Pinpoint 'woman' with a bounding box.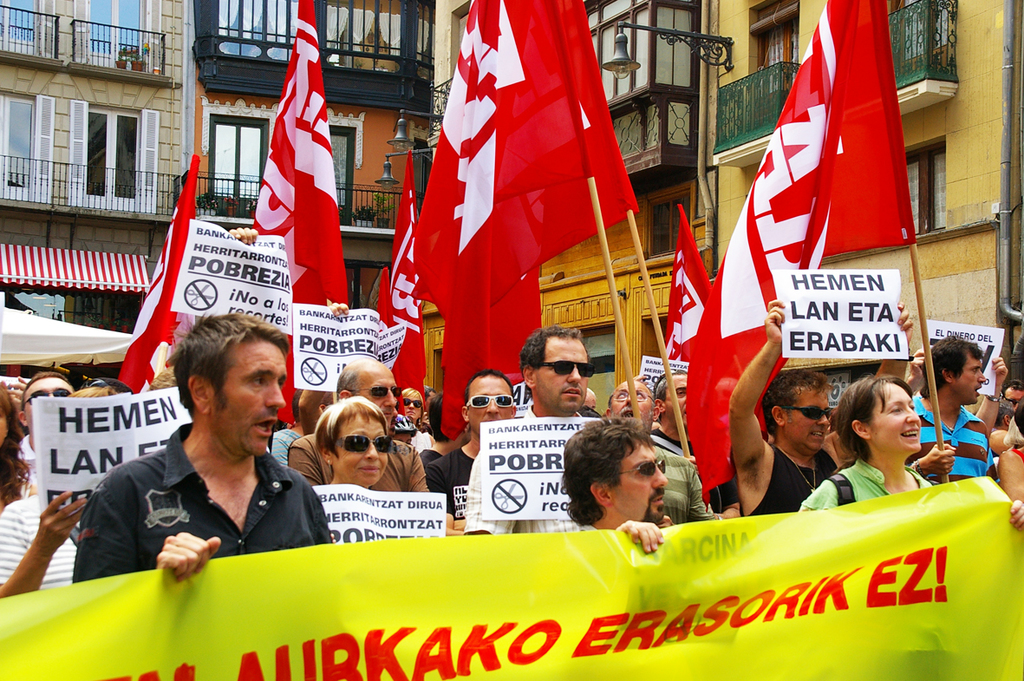
box(0, 382, 29, 508).
